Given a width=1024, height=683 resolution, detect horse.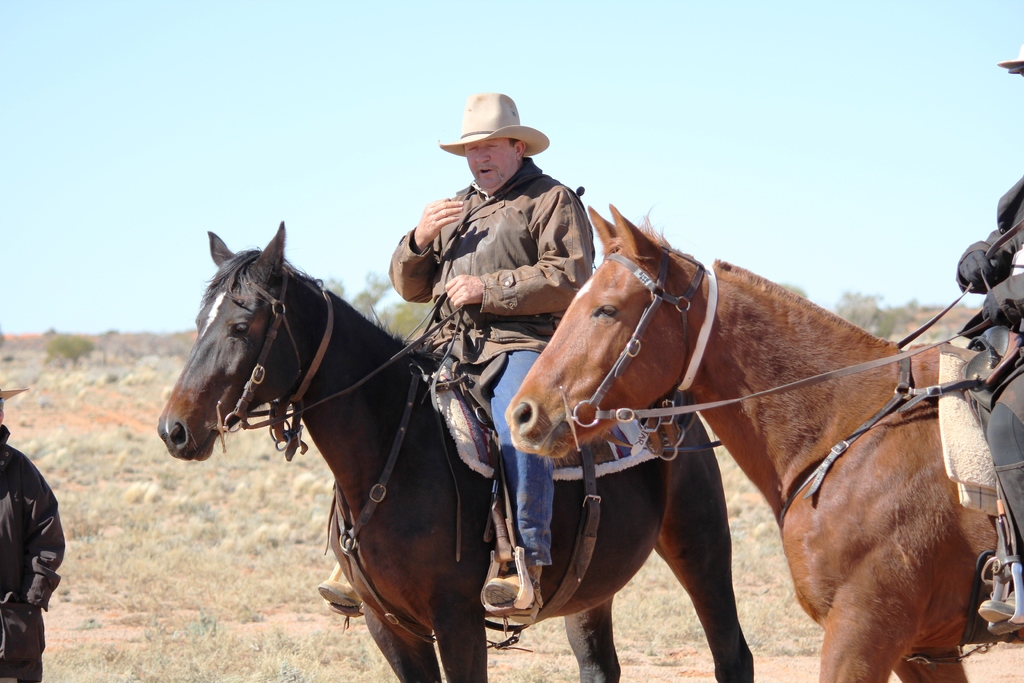
(153,218,755,682).
